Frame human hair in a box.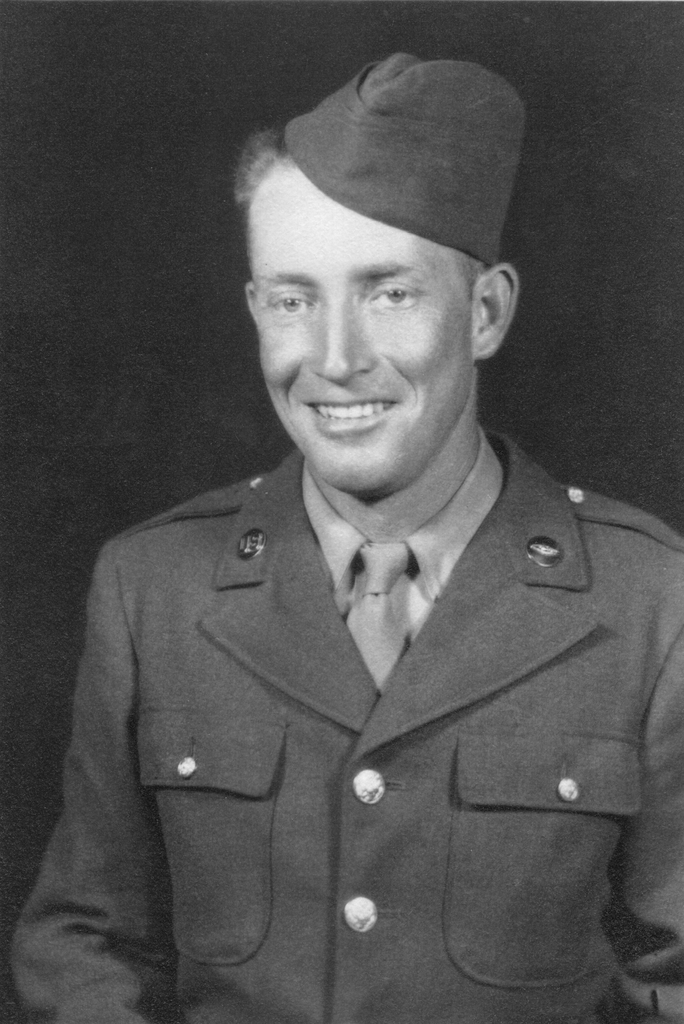
l=220, t=133, r=298, b=248.
